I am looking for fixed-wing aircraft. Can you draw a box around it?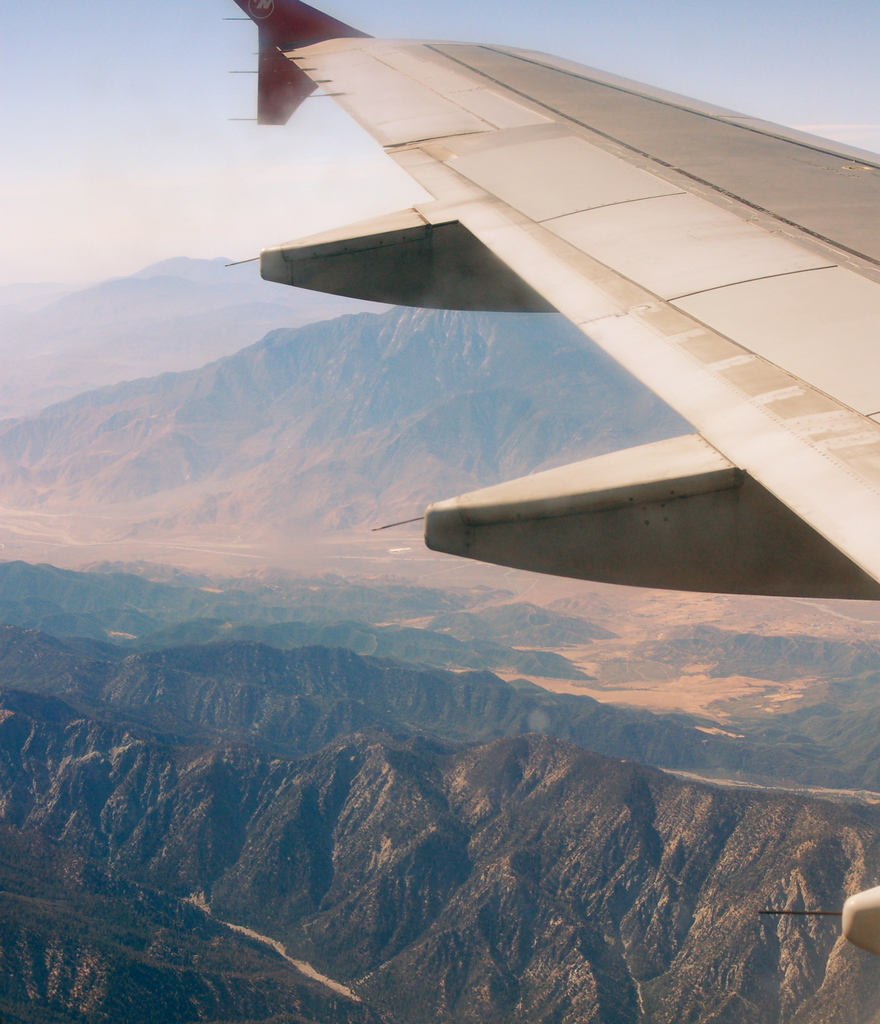
Sure, the bounding box is 196:0:879:609.
